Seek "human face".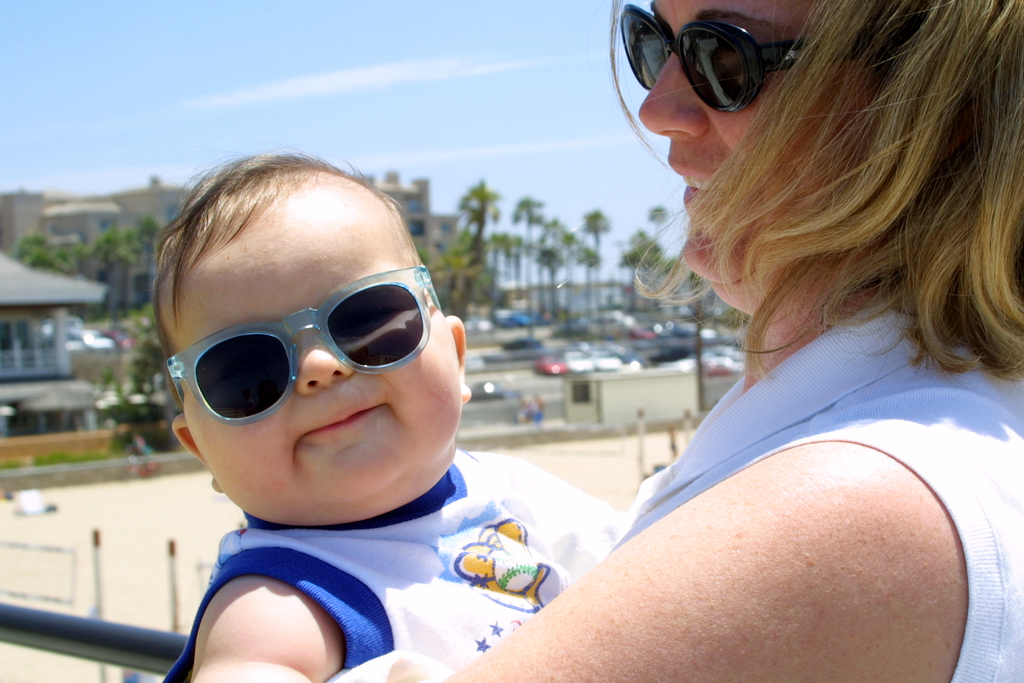
x1=157 y1=223 x2=458 y2=499.
